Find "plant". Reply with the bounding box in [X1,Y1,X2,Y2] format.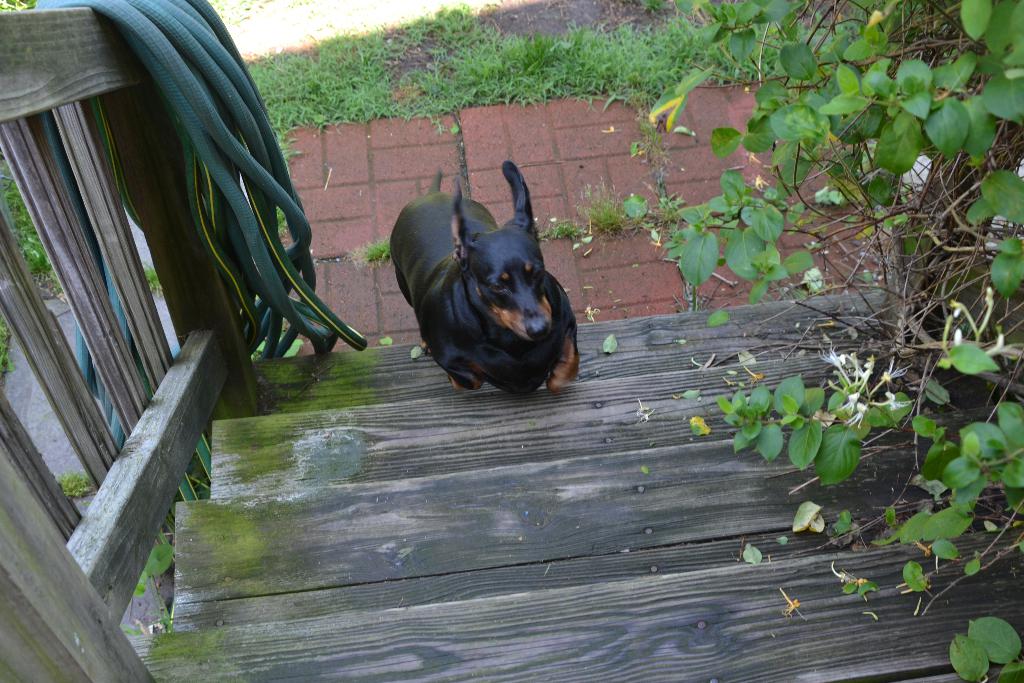
[541,215,593,240].
